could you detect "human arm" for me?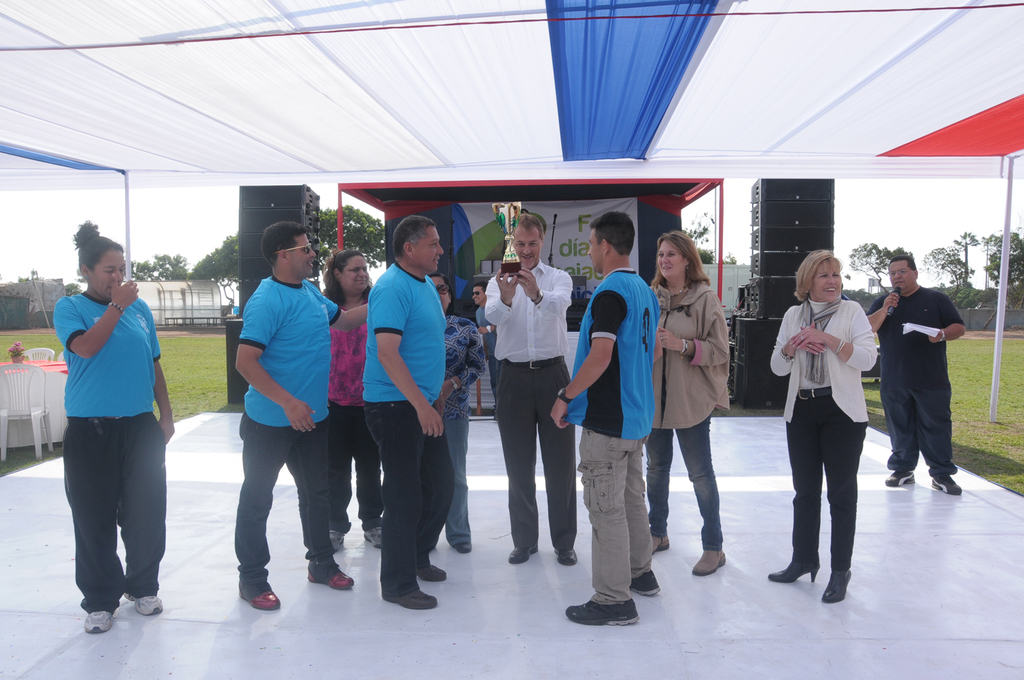
Detection result: [52,272,112,361].
